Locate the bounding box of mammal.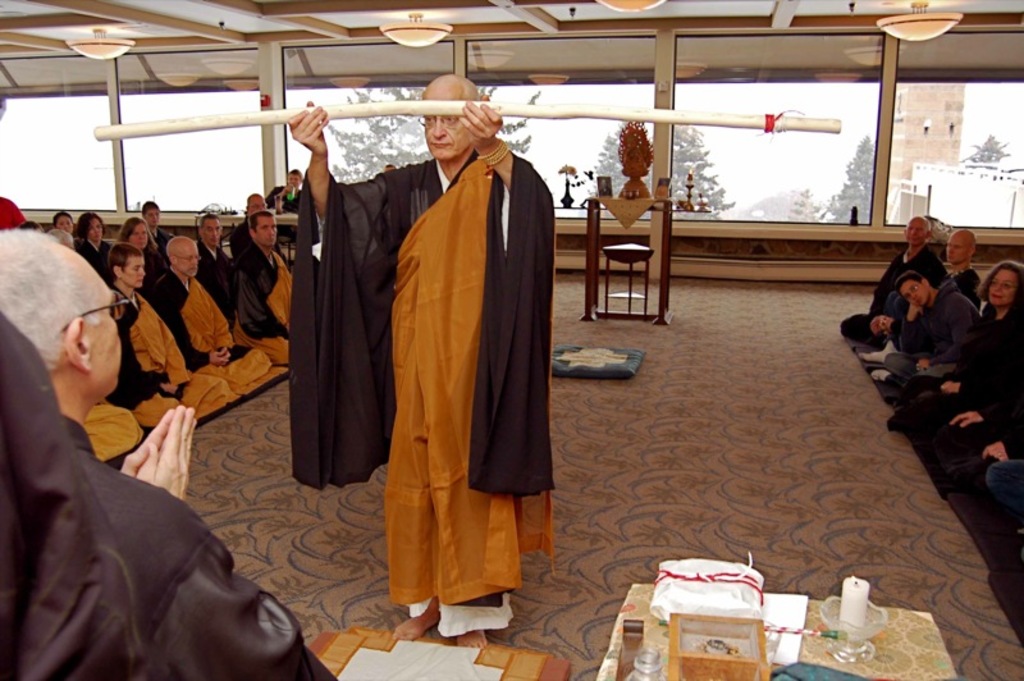
Bounding box: select_region(155, 234, 285, 390).
